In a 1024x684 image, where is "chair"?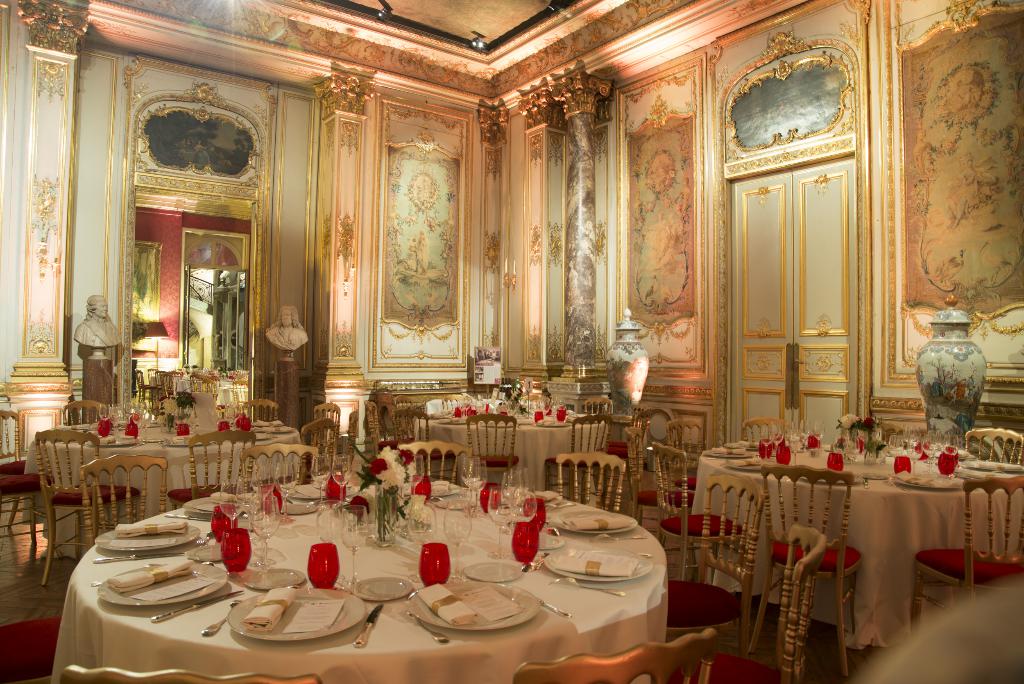
[467, 418, 524, 487].
